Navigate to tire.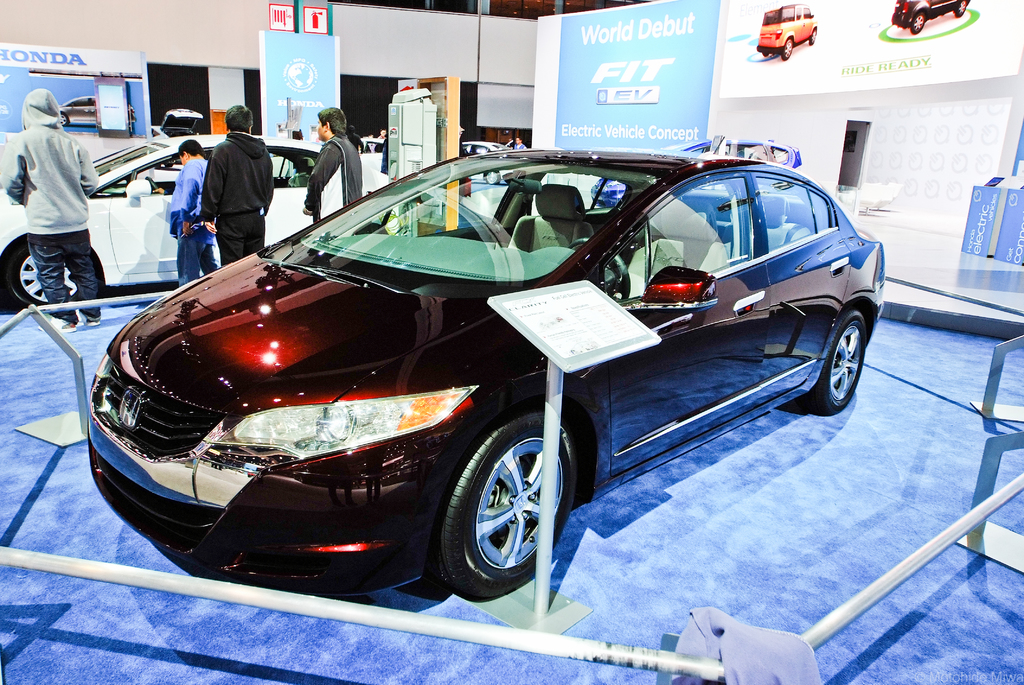
Navigation target: 951/0/972/17.
